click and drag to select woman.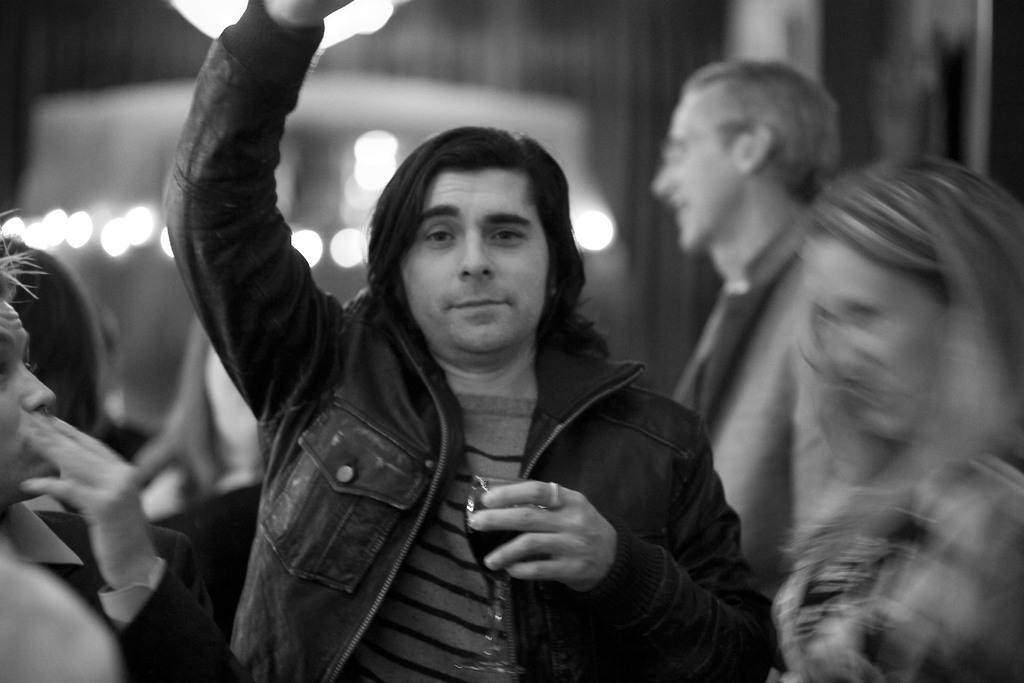
Selection: (132,317,268,521).
